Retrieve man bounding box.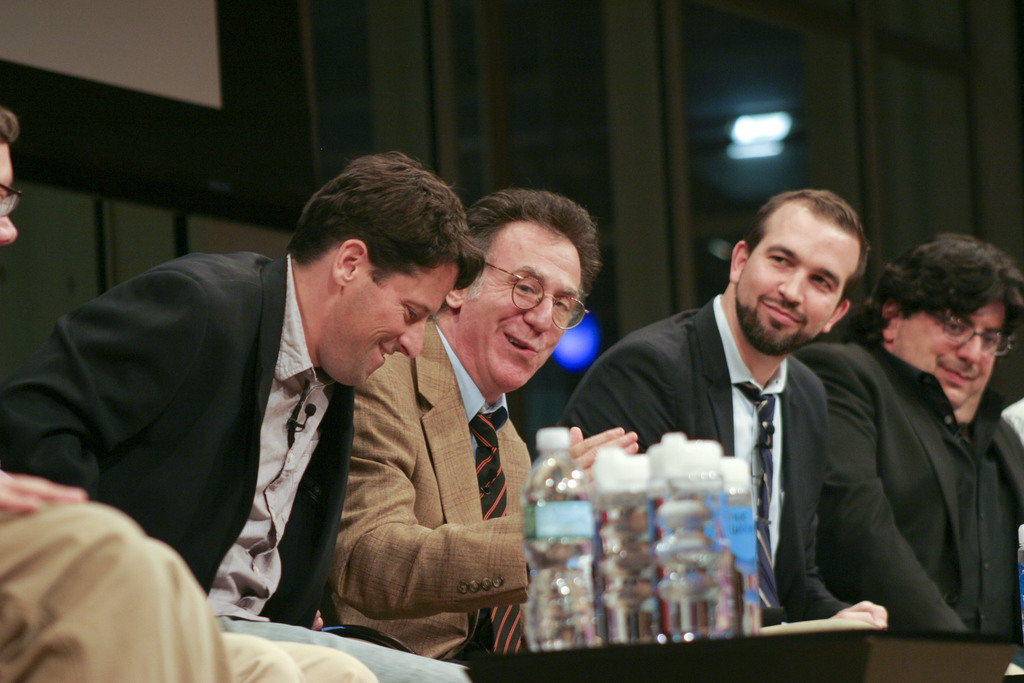
Bounding box: bbox(0, 104, 372, 682).
